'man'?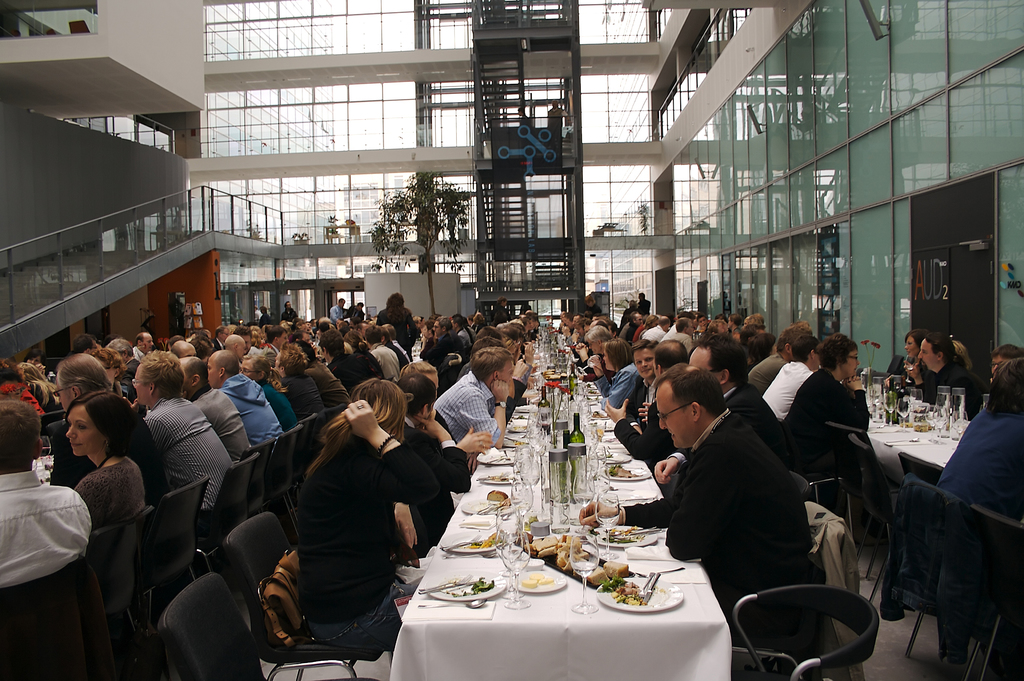
{"left": 668, "top": 310, "right": 697, "bottom": 345}
